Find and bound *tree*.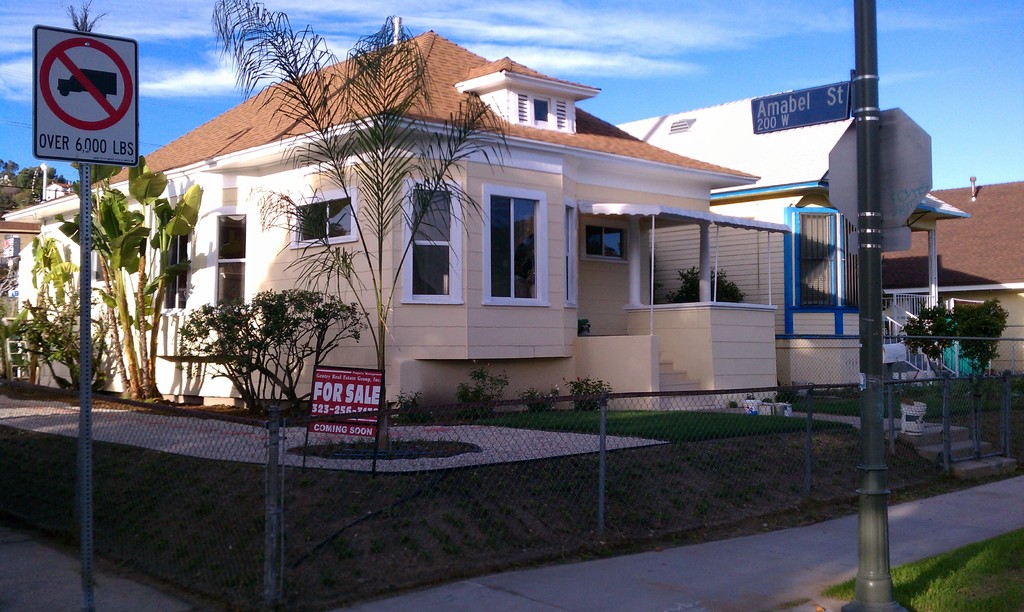
Bound: bbox=(208, 0, 515, 455).
